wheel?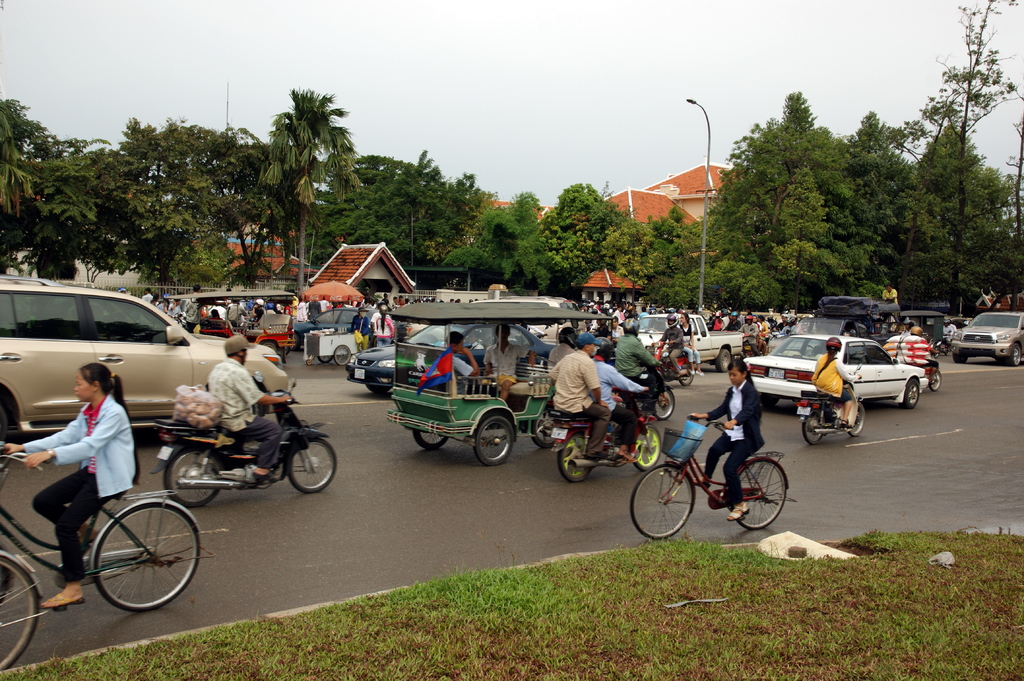
{"left": 291, "top": 438, "right": 339, "bottom": 493}
